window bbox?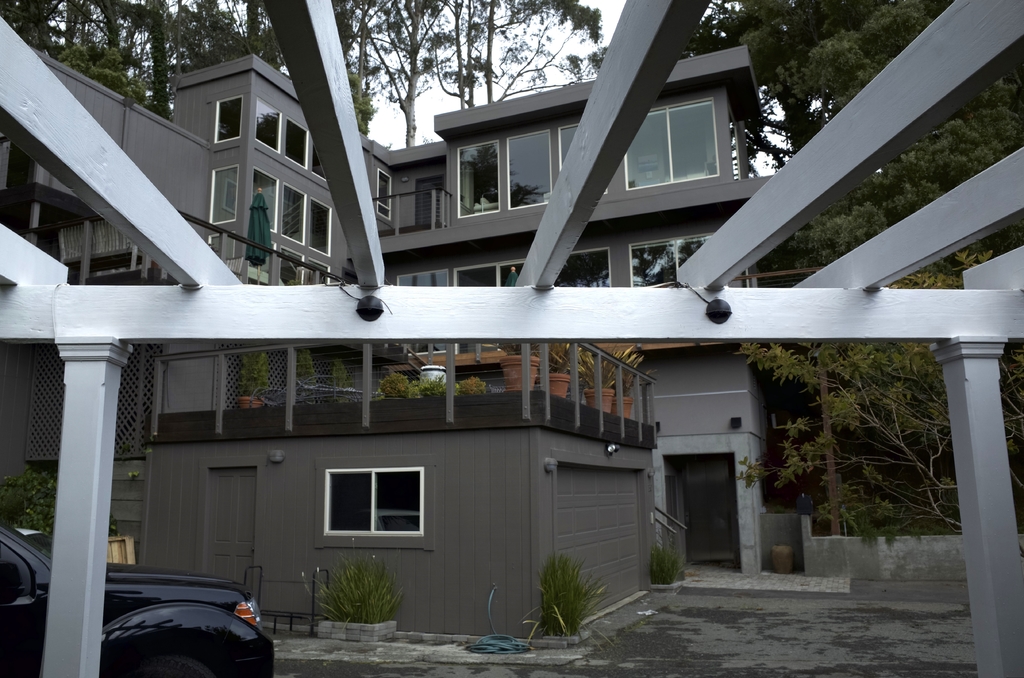
select_region(454, 246, 611, 291)
